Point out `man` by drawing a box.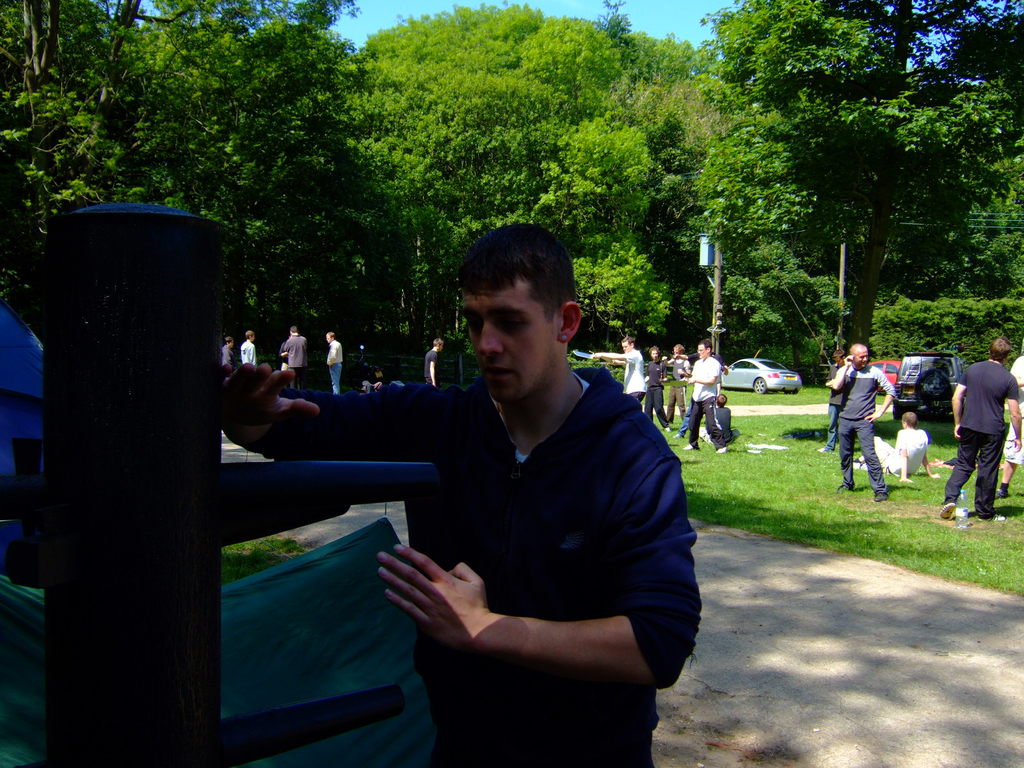
x1=326, y1=326, x2=345, y2=394.
